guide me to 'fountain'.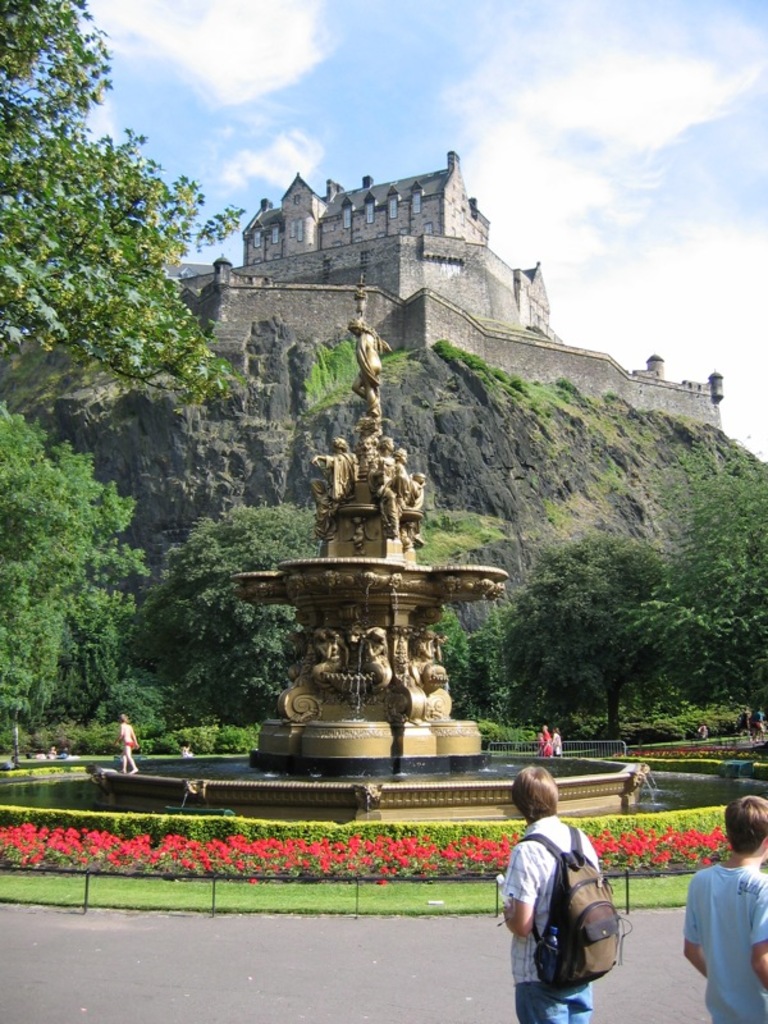
Guidance: [170,260,552,955].
